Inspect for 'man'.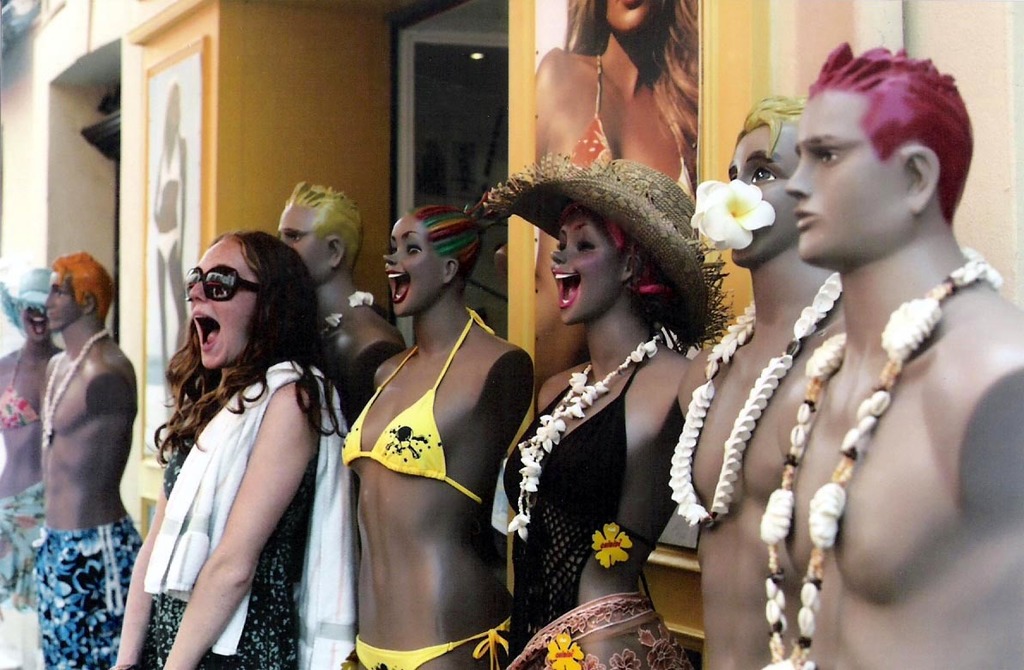
Inspection: (758, 34, 1023, 669).
